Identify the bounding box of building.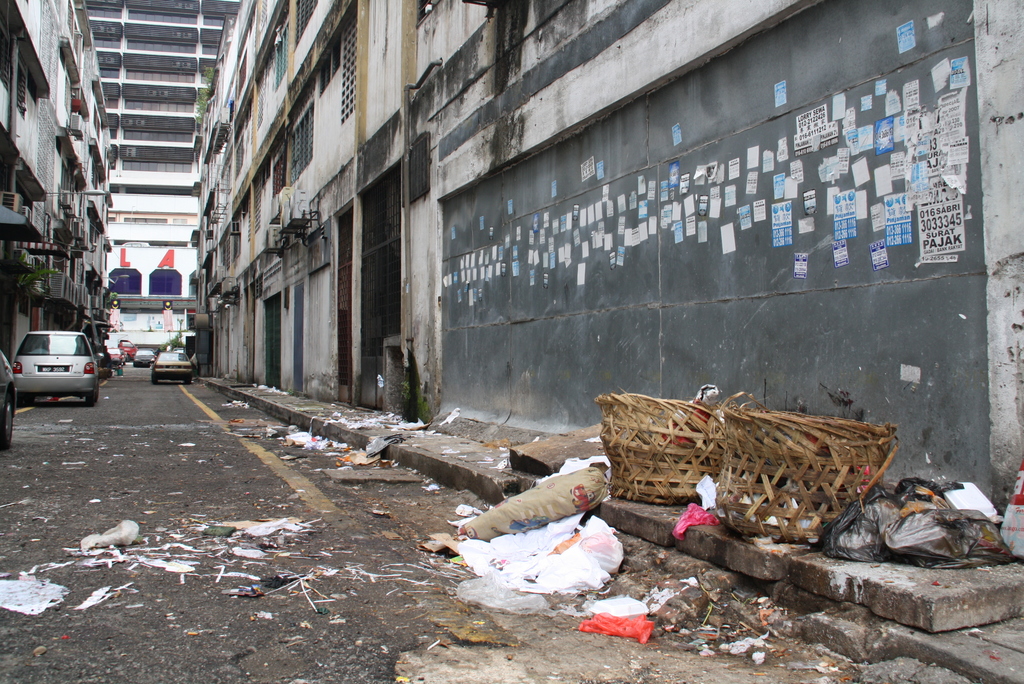
77:1:242:222.
